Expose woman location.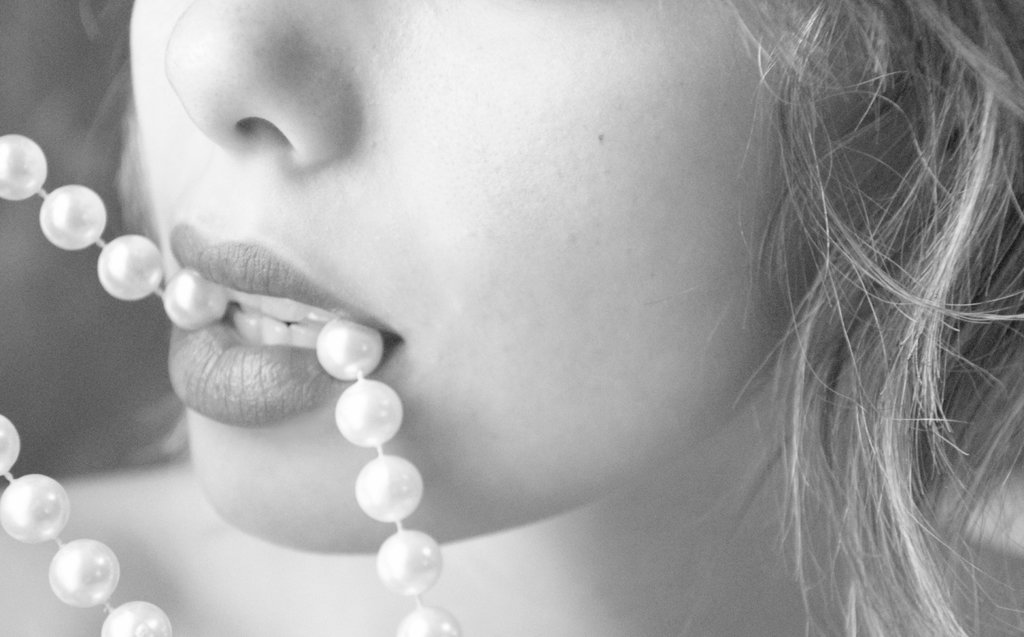
Exposed at [left=0, top=0, right=1023, bottom=635].
